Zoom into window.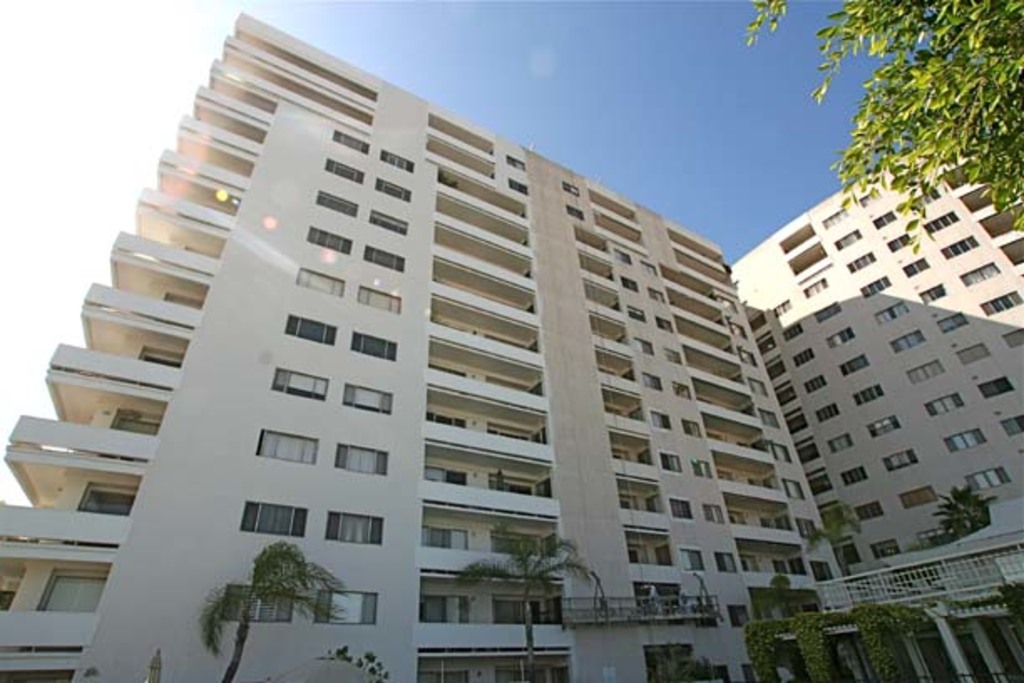
Zoom target: (728, 603, 751, 626).
